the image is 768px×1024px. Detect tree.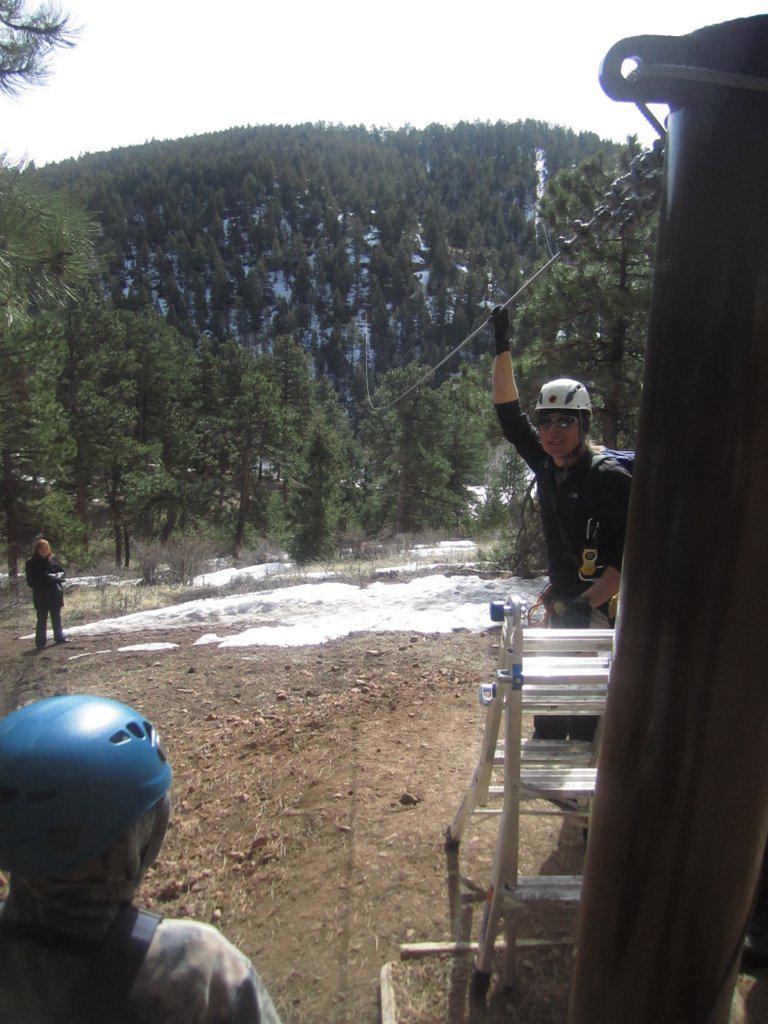
Detection: bbox=[286, 405, 338, 563].
